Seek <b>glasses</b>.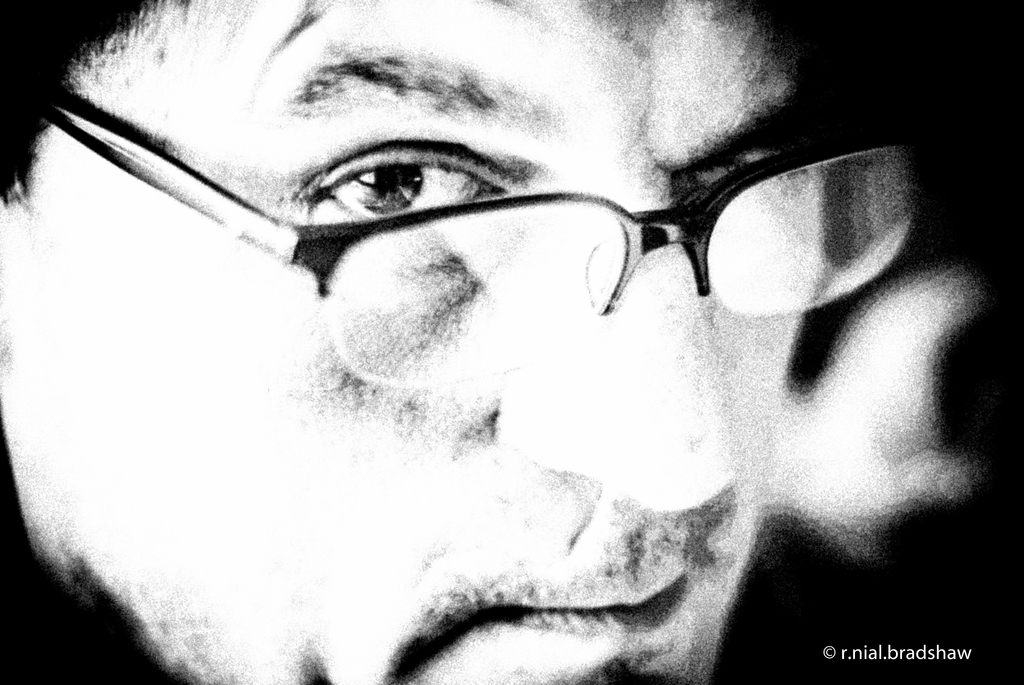
box=[43, 77, 927, 388].
